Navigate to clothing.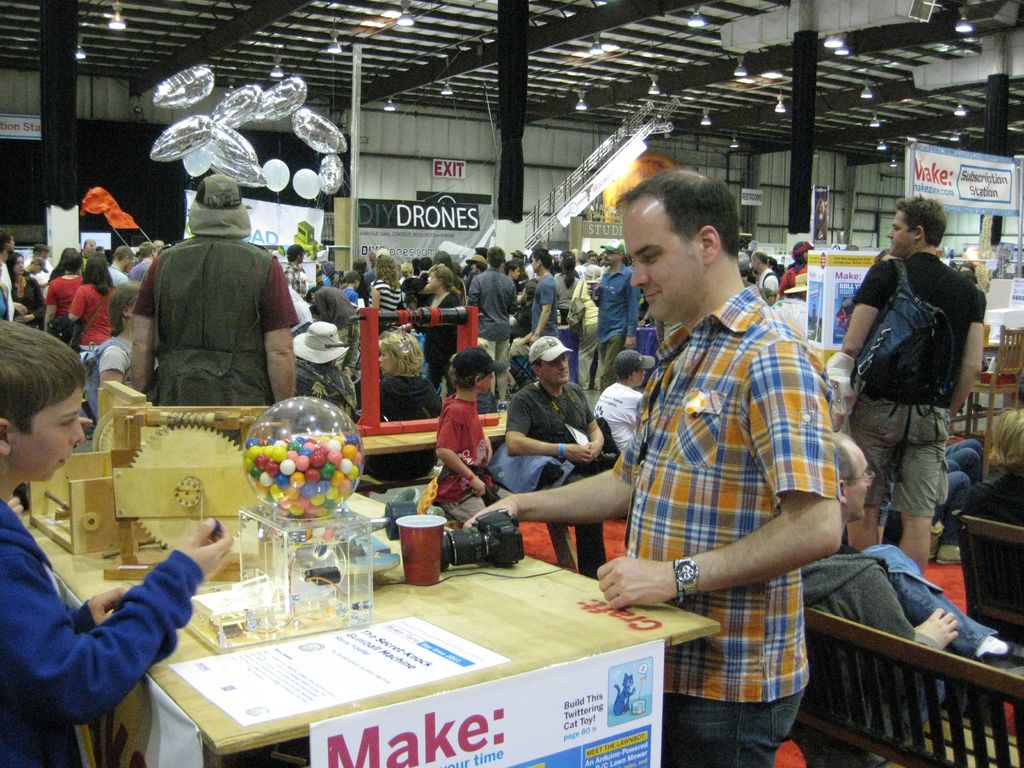
Navigation target: <box>849,252,989,527</box>.
